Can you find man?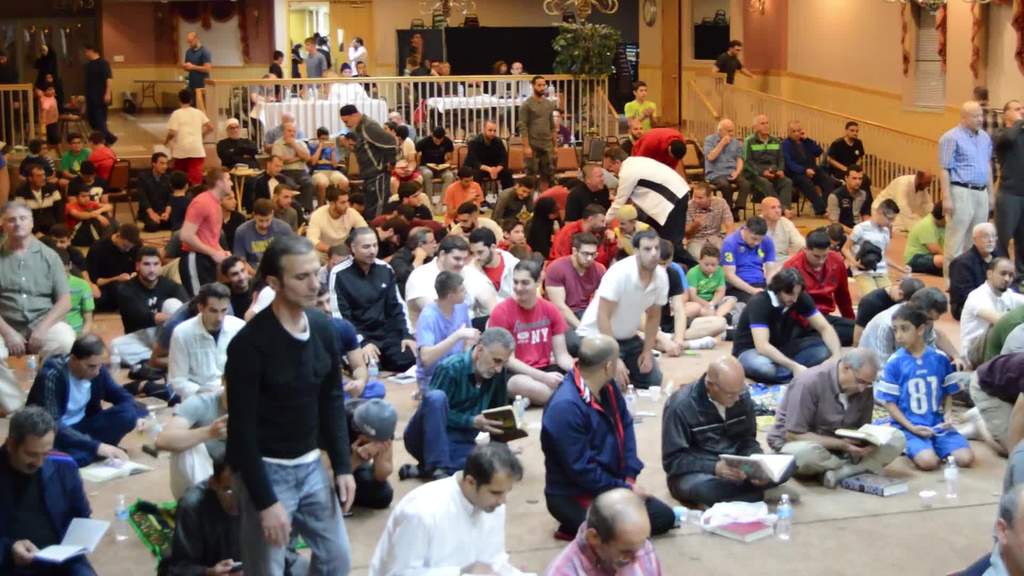
Yes, bounding box: locate(742, 113, 796, 217).
